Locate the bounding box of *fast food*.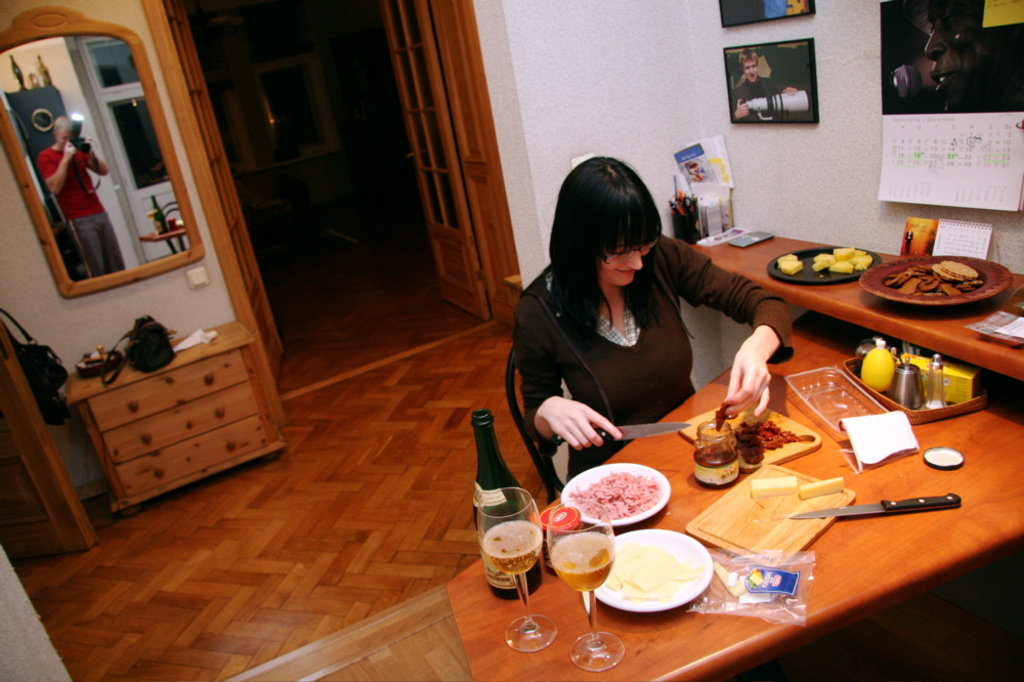
Bounding box: [569, 465, 659, 519].
